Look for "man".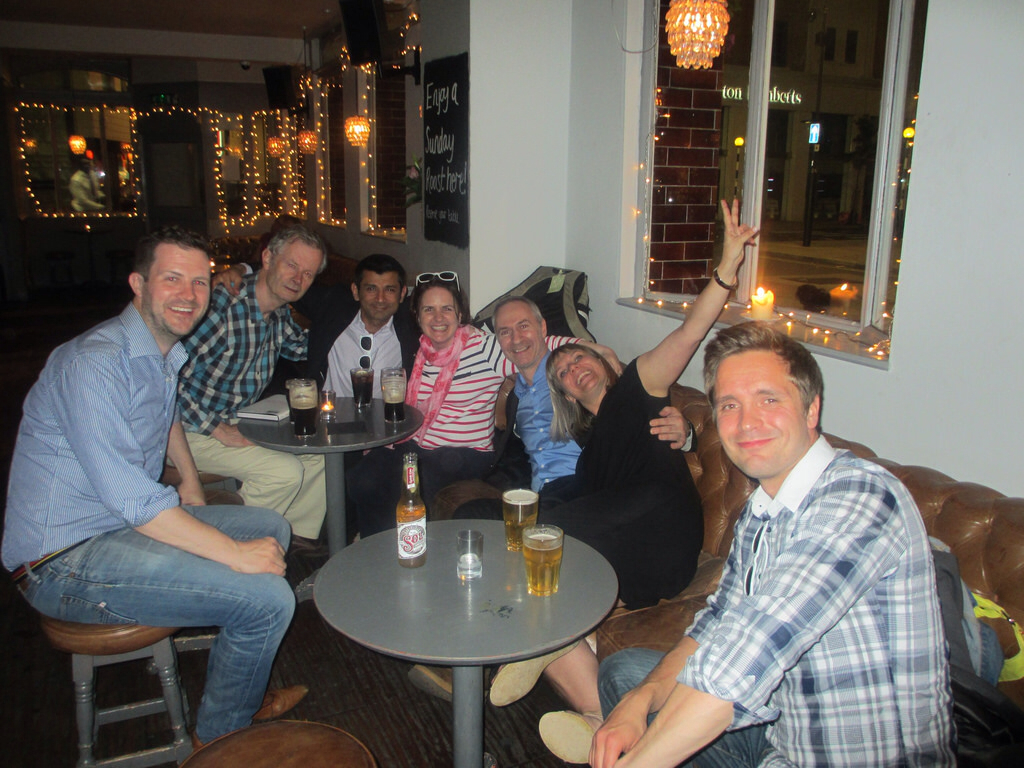
Found: rect(0, 227, 309, 744).
